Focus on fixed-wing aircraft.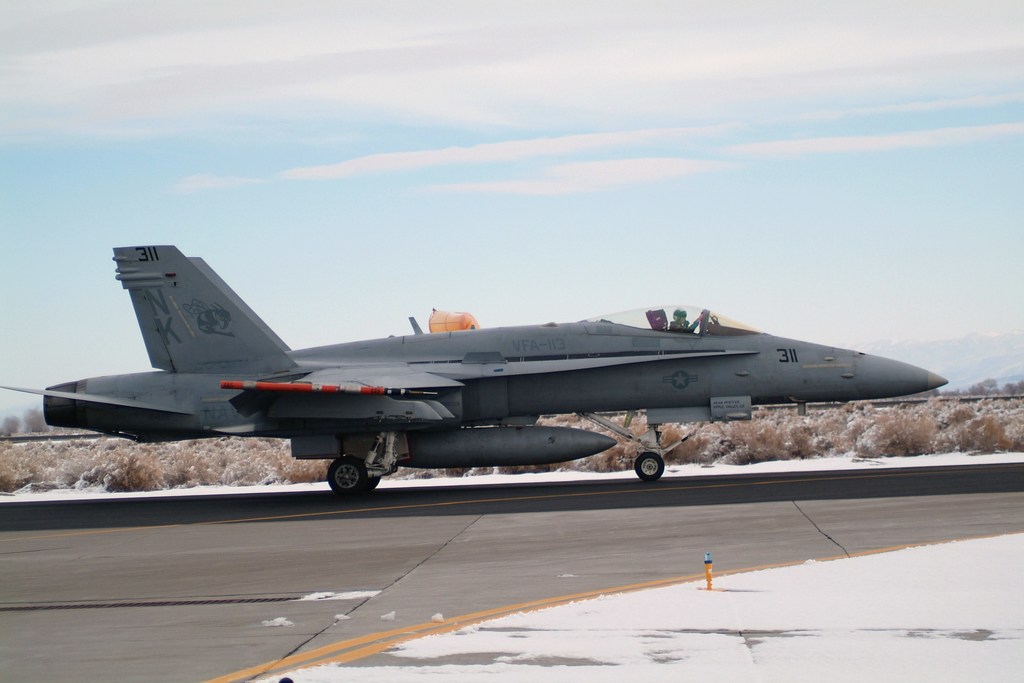
Focused at bbox=[0, 240, 947, 486].
